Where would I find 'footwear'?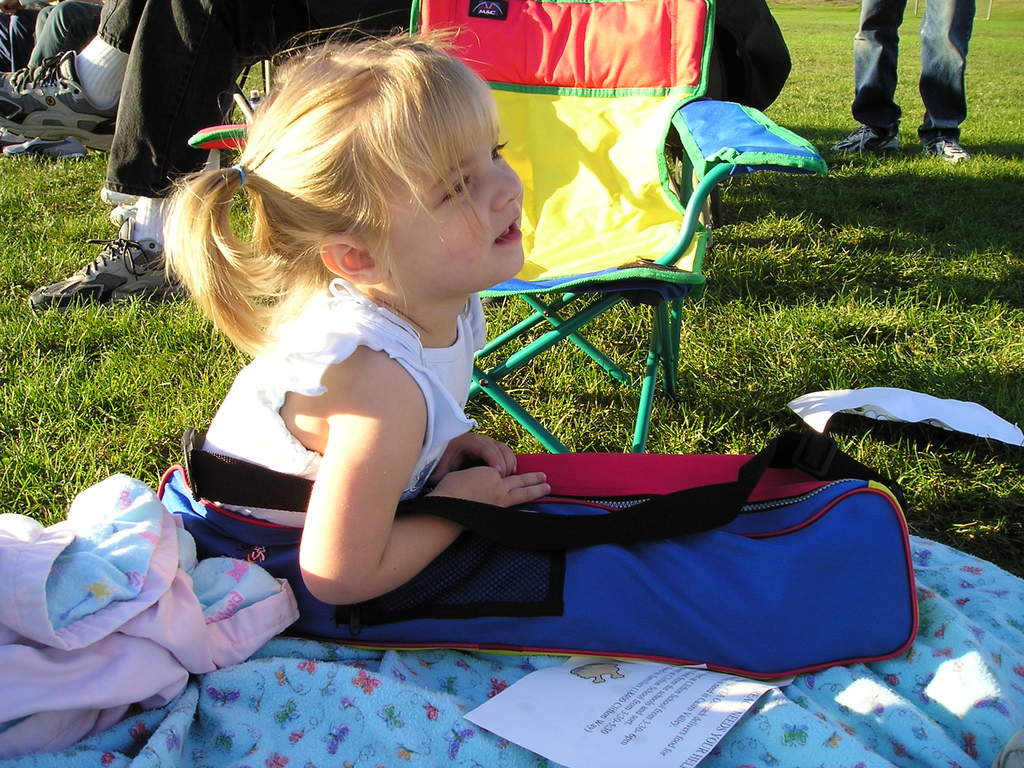
At [left=829, top=124, right=909, bottom=157].
